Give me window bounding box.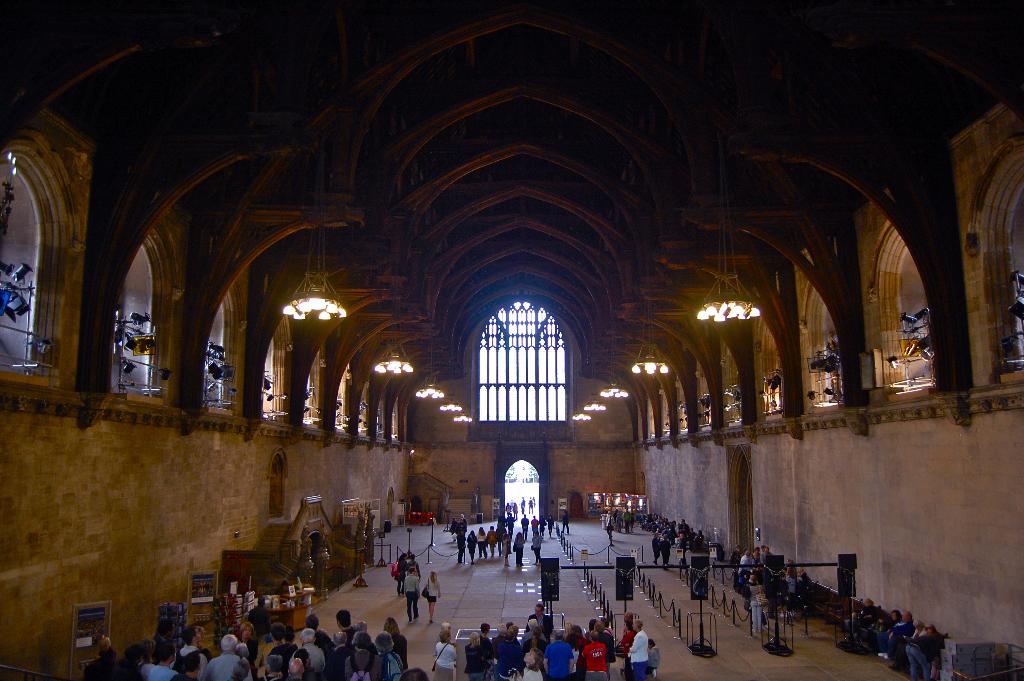
rect(358, 374, 375, 444).
